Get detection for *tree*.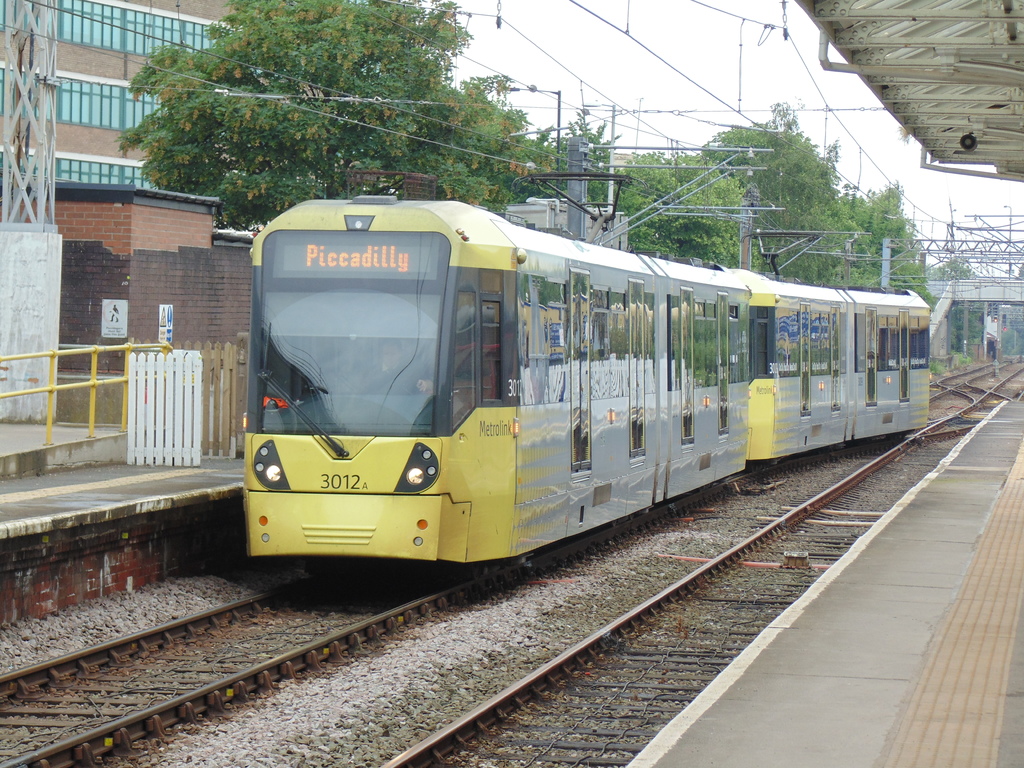
Detection: <region>530, 102, 668, 257</region>.
